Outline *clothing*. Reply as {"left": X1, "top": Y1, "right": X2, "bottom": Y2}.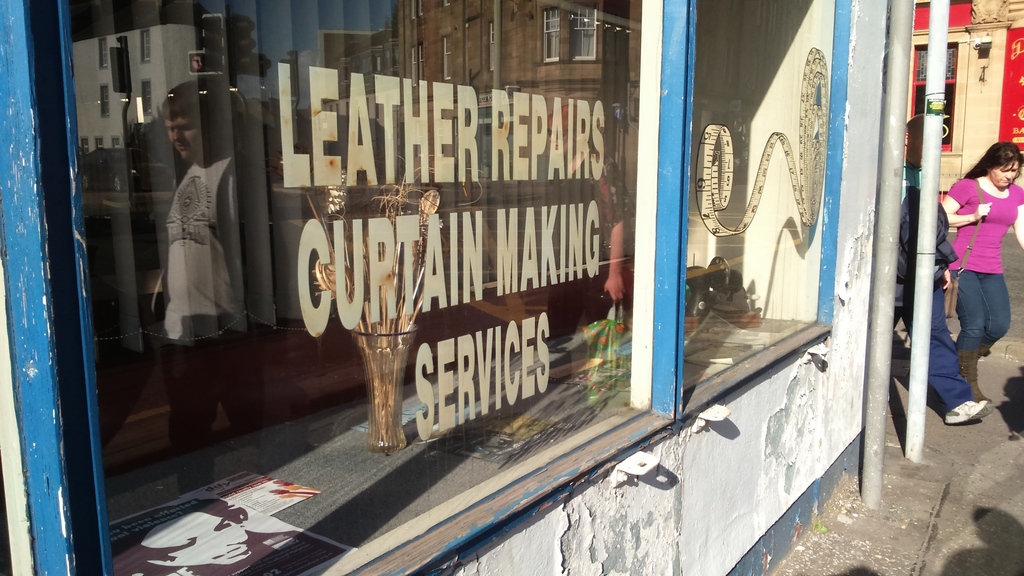
{"left": 892, "top": 149, "right": 976, "bottom": 411}.
